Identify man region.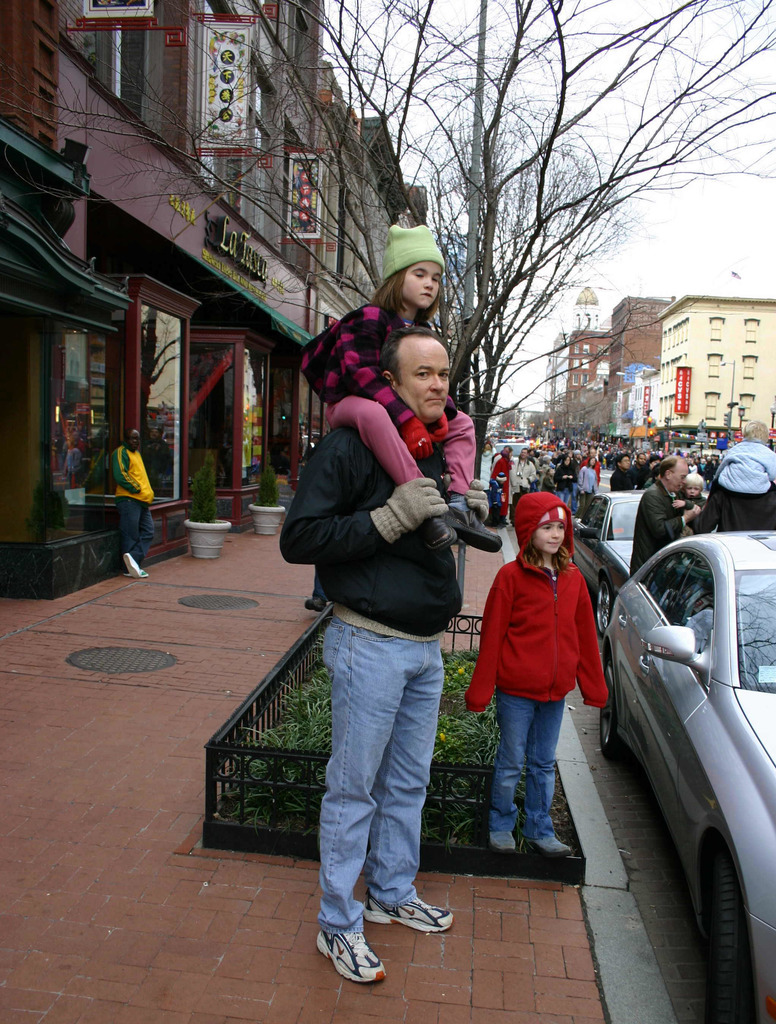
Region: bbox=(278, 320, 489, 963).
